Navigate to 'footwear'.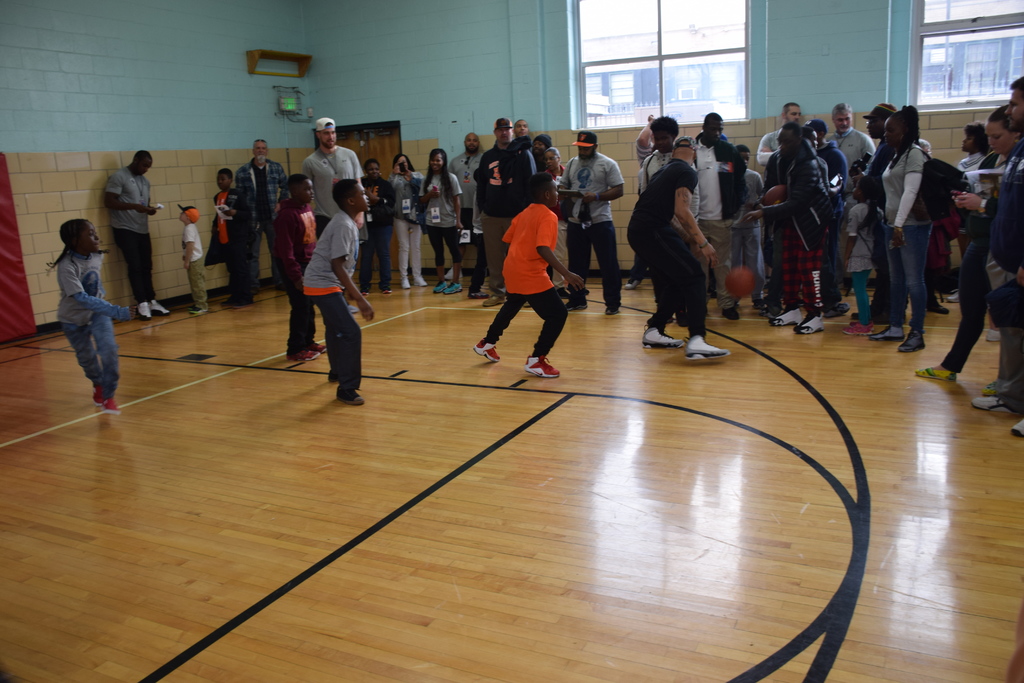
Navigation target: bbox=[468, 290, 486, 299].
